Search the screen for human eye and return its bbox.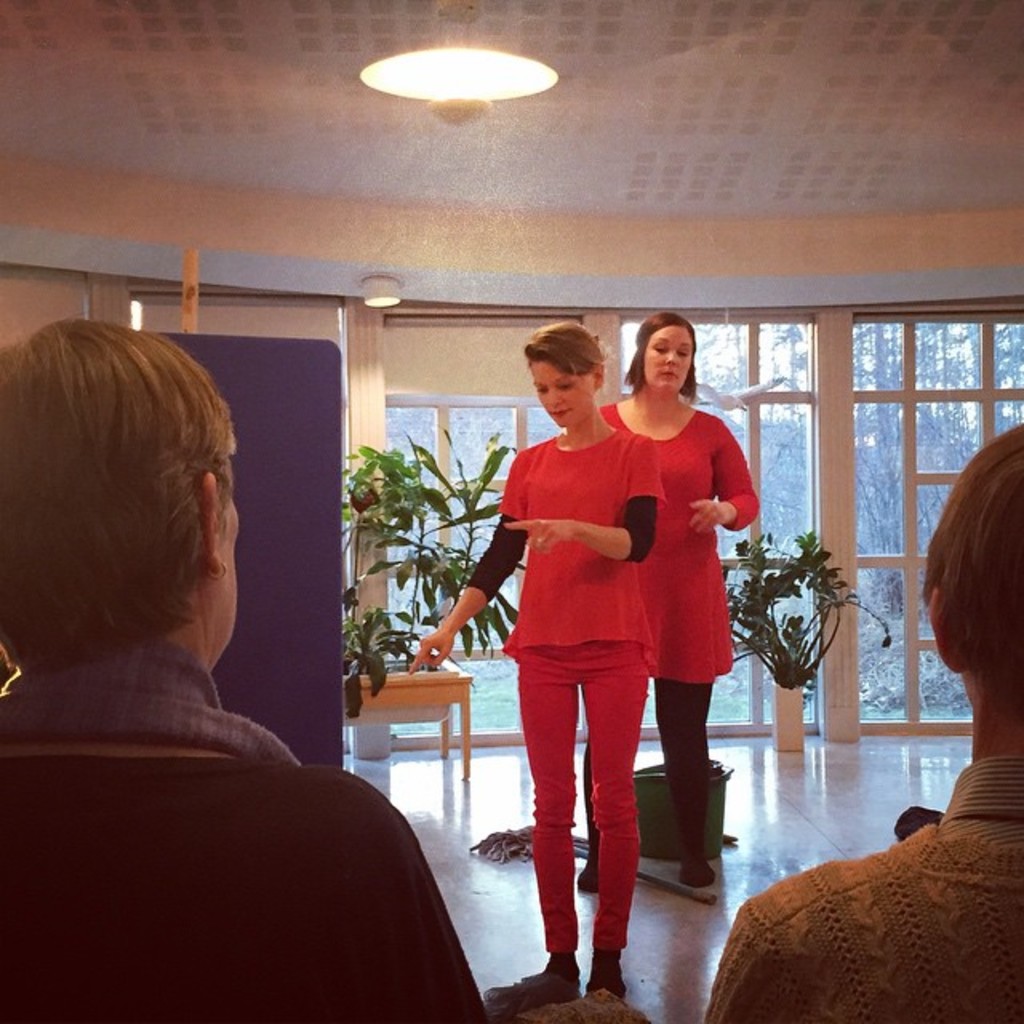
Found: crop(534, 384, 547, 397).
